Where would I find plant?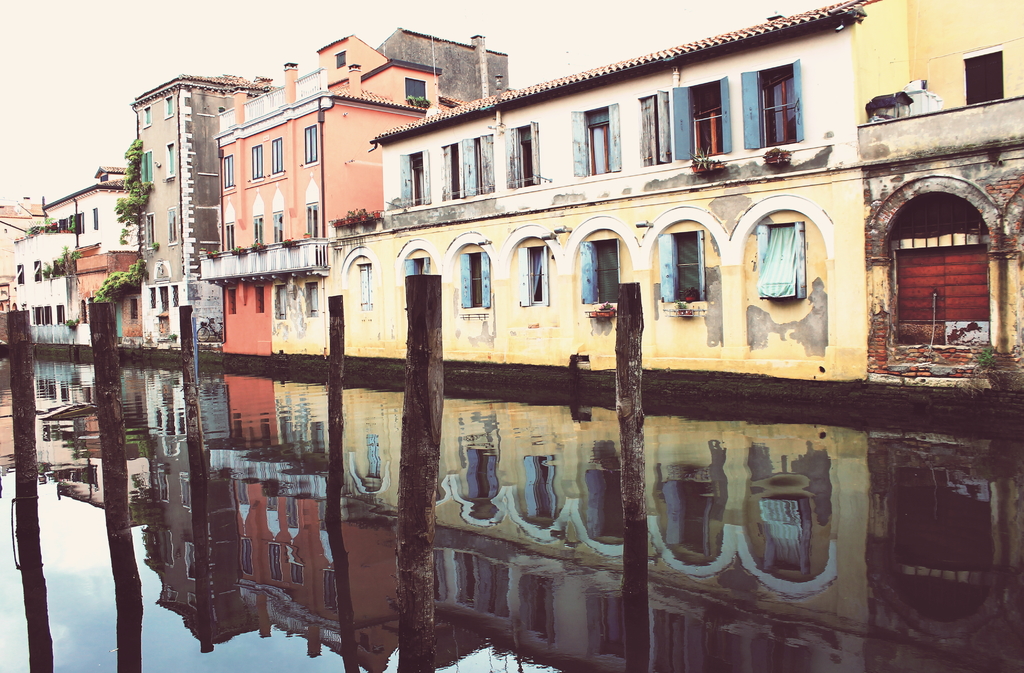
At (116,136,149,245).
